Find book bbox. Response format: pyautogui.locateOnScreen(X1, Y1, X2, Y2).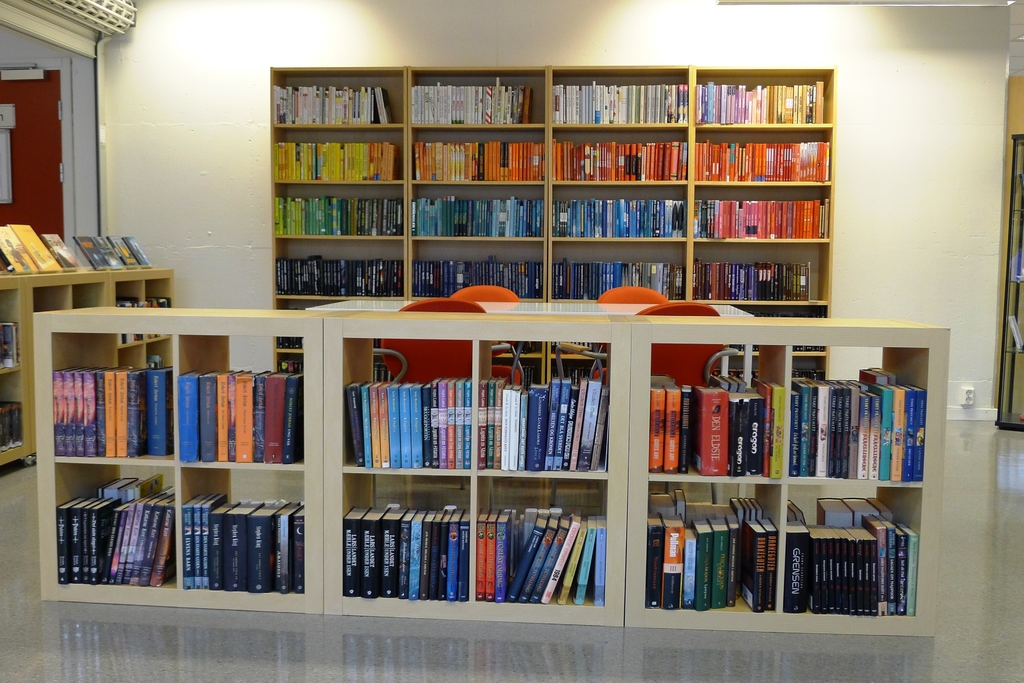
pyautogui.locateOnScreen(40, 236, 85, 273).
